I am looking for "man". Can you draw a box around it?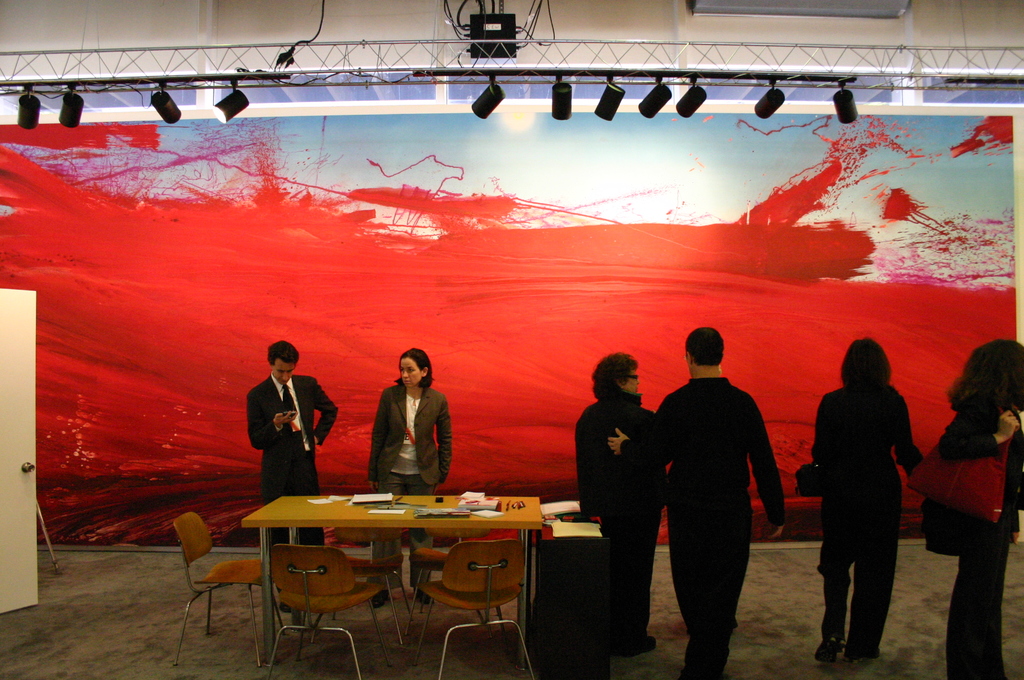
Sure, the bounding box is 246, 341, 340, 608.
